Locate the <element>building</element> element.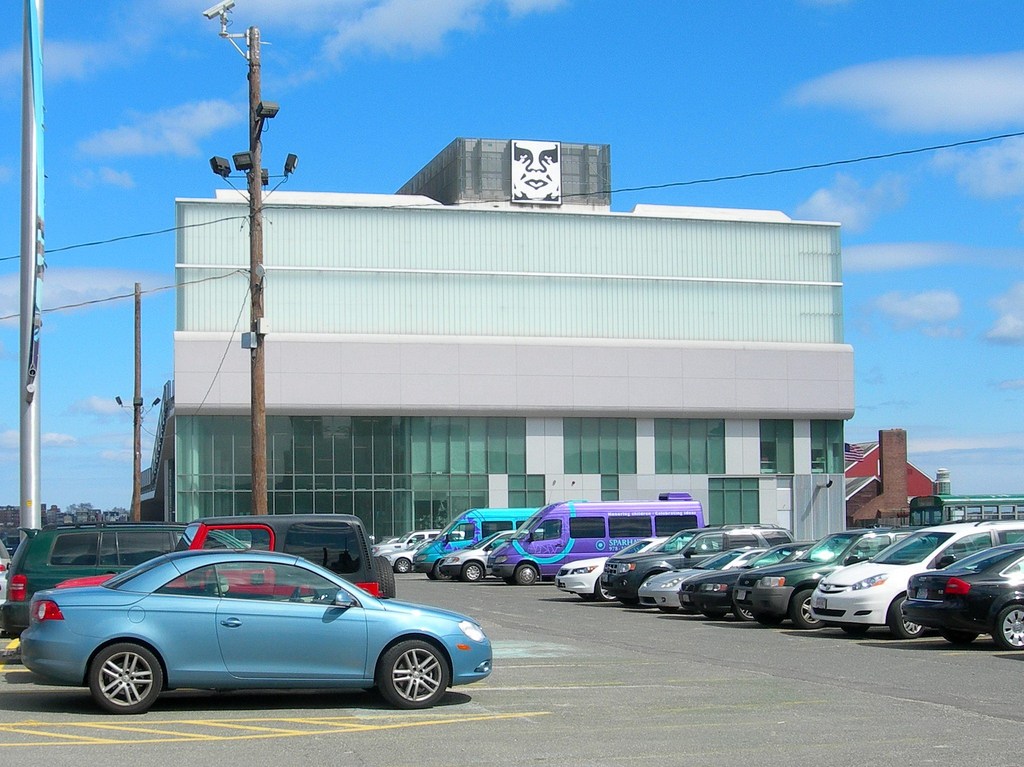
Element bbox: bbox=(173, 136, 851, 546).
